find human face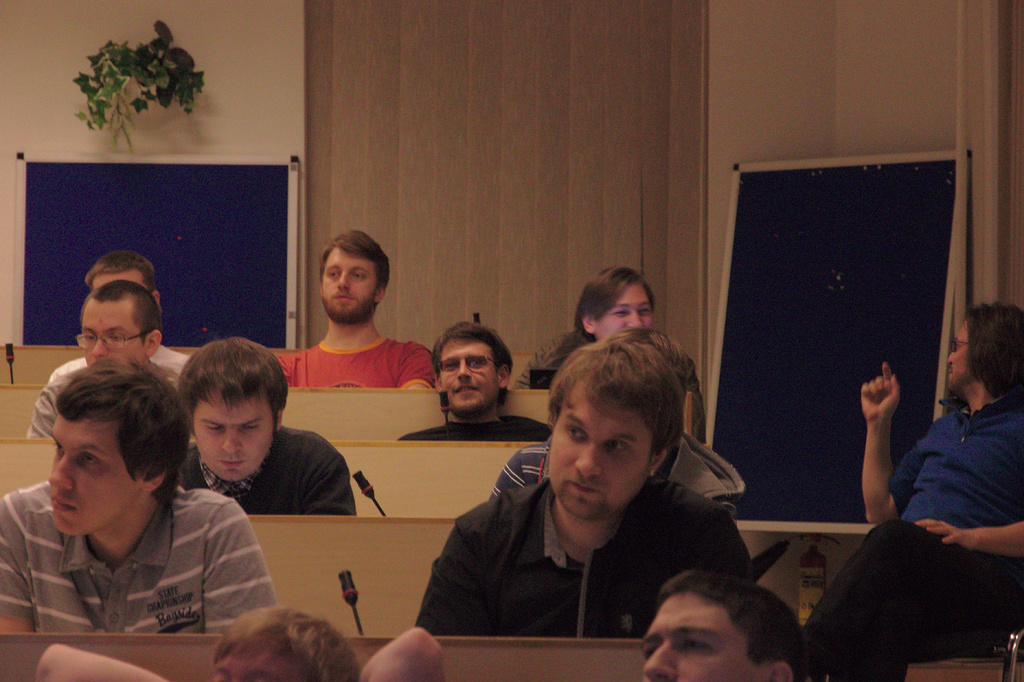
587 284 649 340
